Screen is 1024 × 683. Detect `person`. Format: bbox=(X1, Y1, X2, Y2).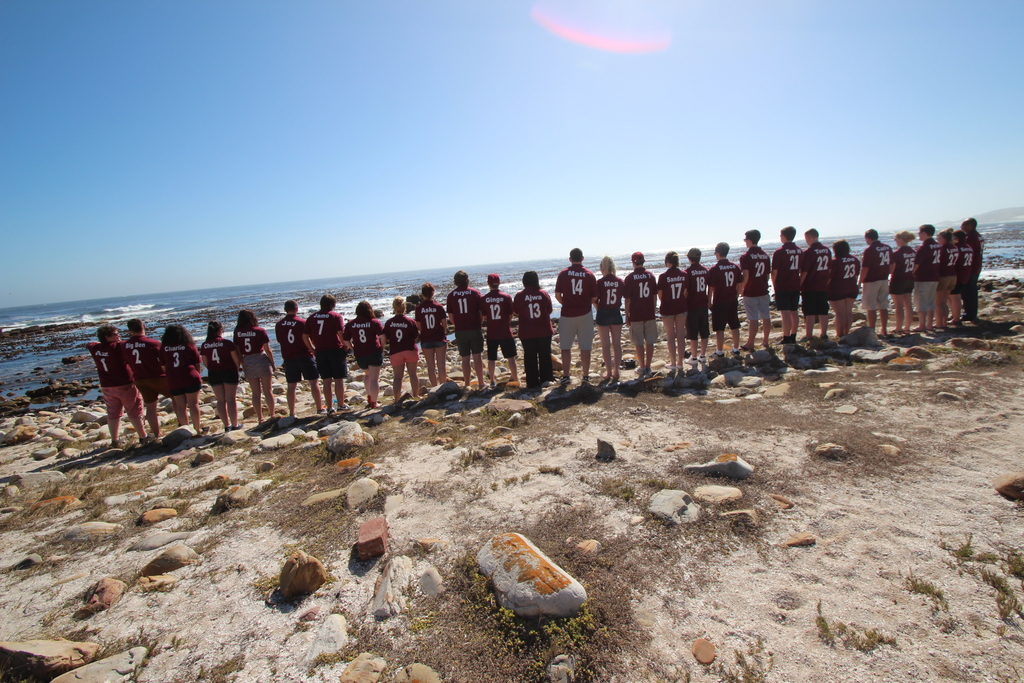
bbox=(708, 240, 742, 363).
